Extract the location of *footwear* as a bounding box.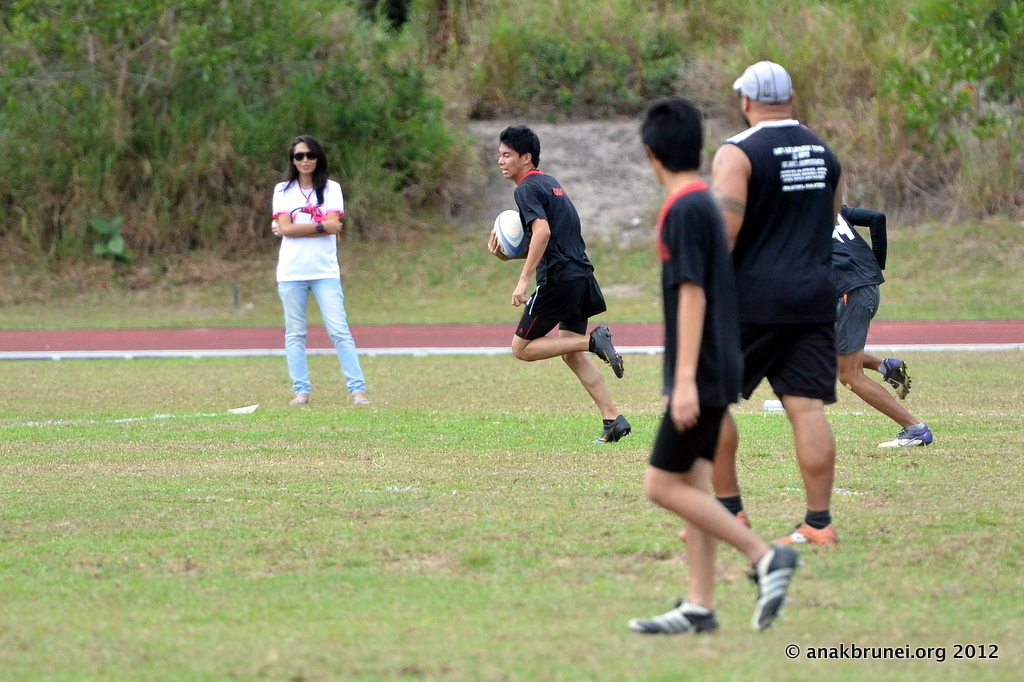
[left=293, top=396, right=307, bottom=406].
